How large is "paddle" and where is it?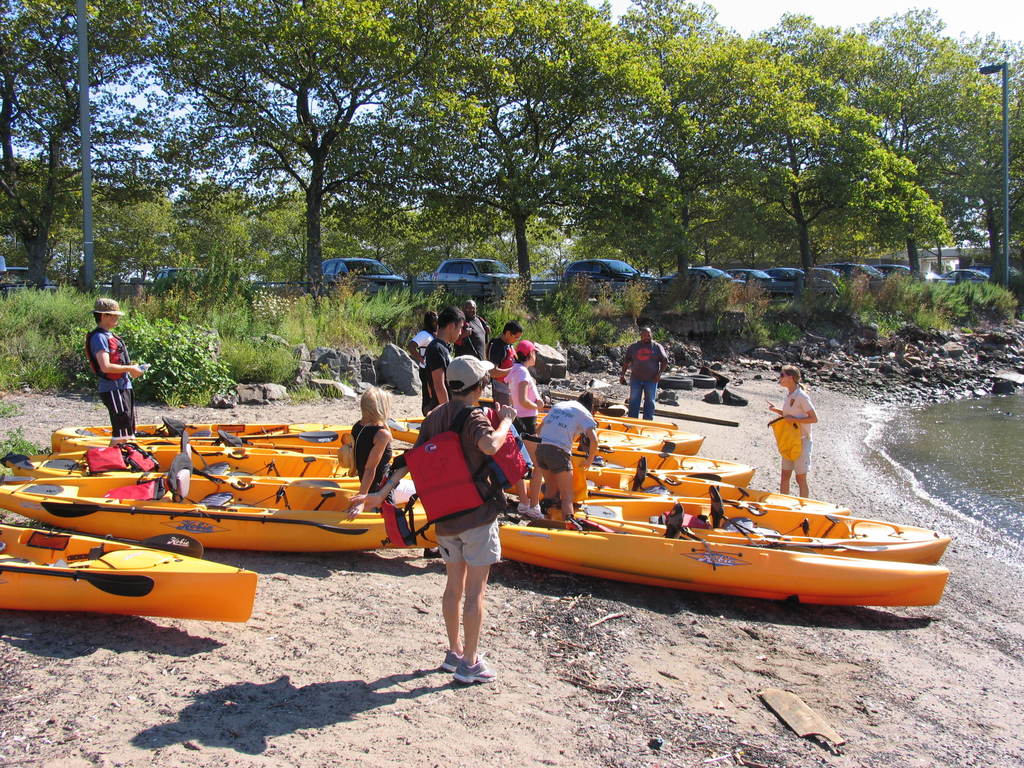
Bounding box: locate(290, 476, 339, 493).
